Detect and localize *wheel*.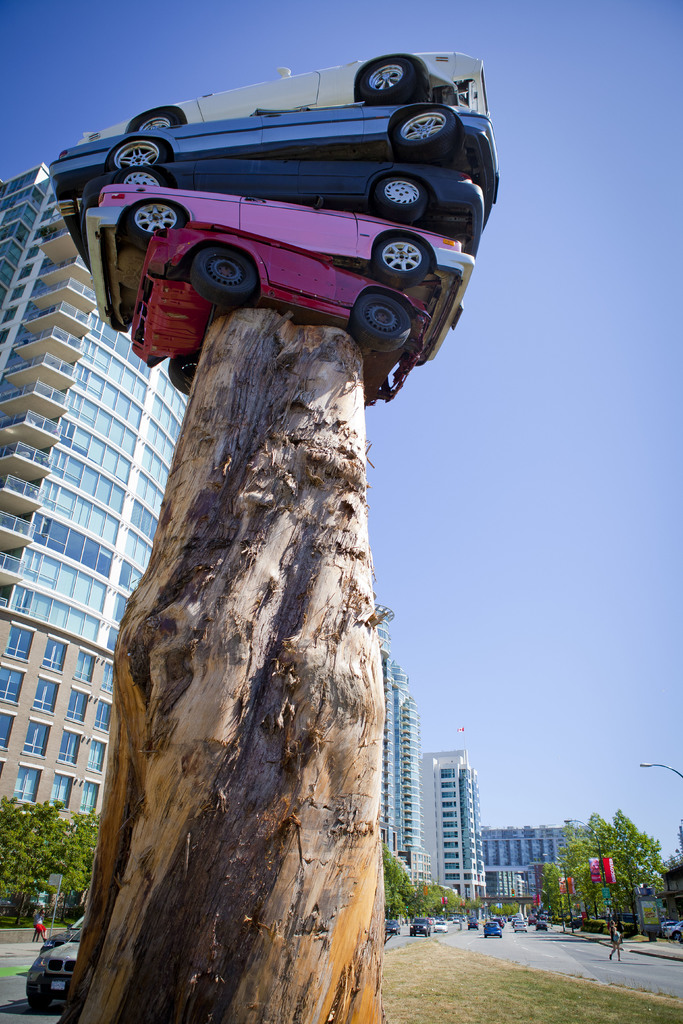
Localized at 138,115,178,131.
